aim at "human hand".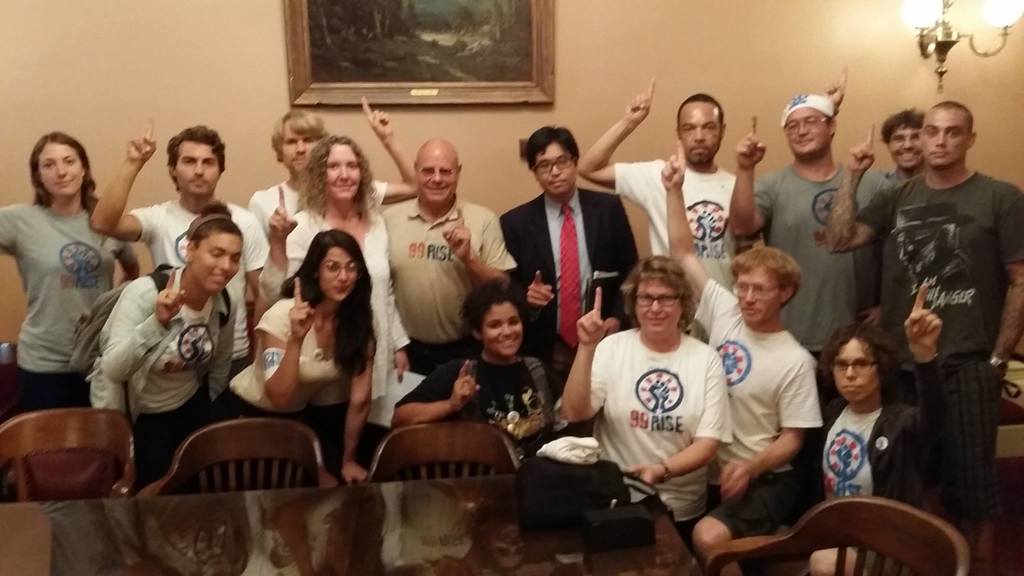
Aimed at [622, 464, 659, 490].
